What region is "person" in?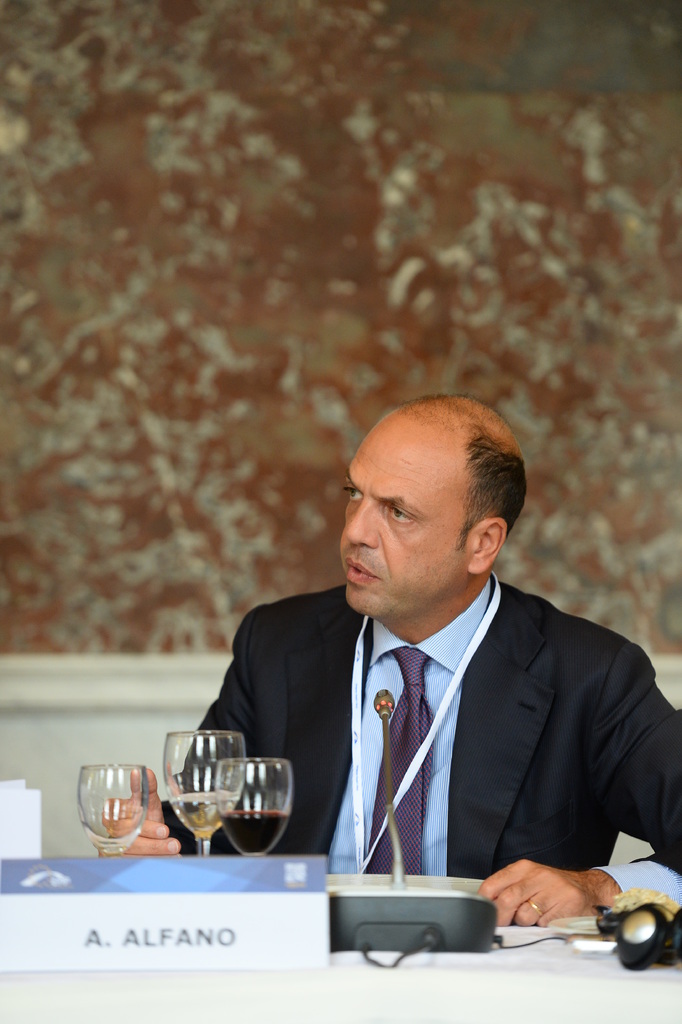
bbox=[176, 402, 650, 943].
